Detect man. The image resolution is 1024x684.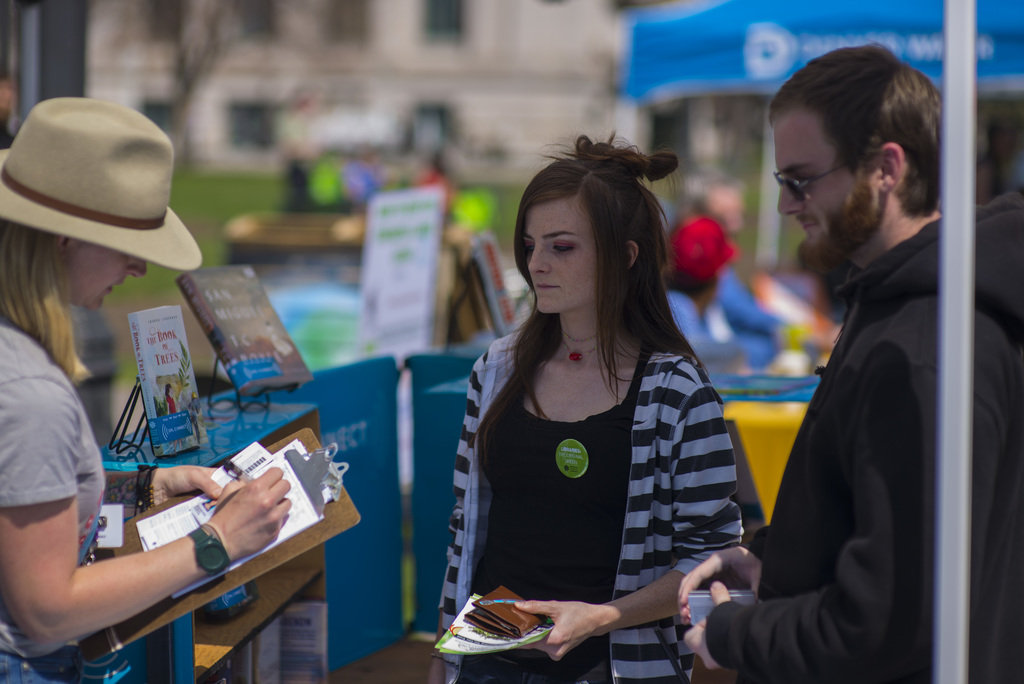
x1=735, y1=48, x2=994, y2=672.
